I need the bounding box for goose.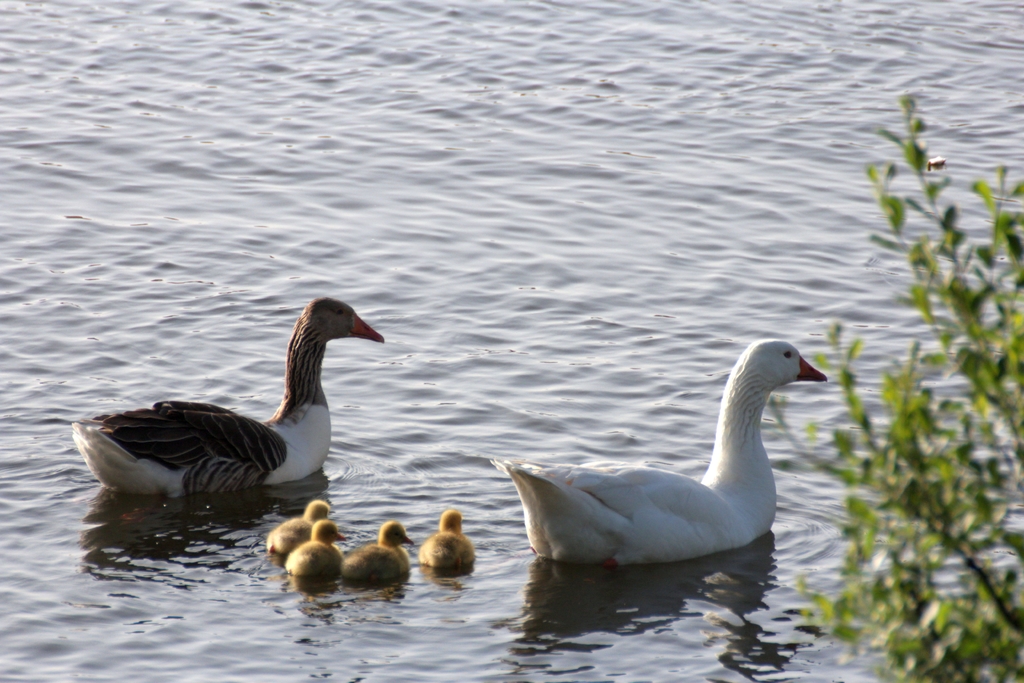
Here it is: (67, 295, 387, 500).
